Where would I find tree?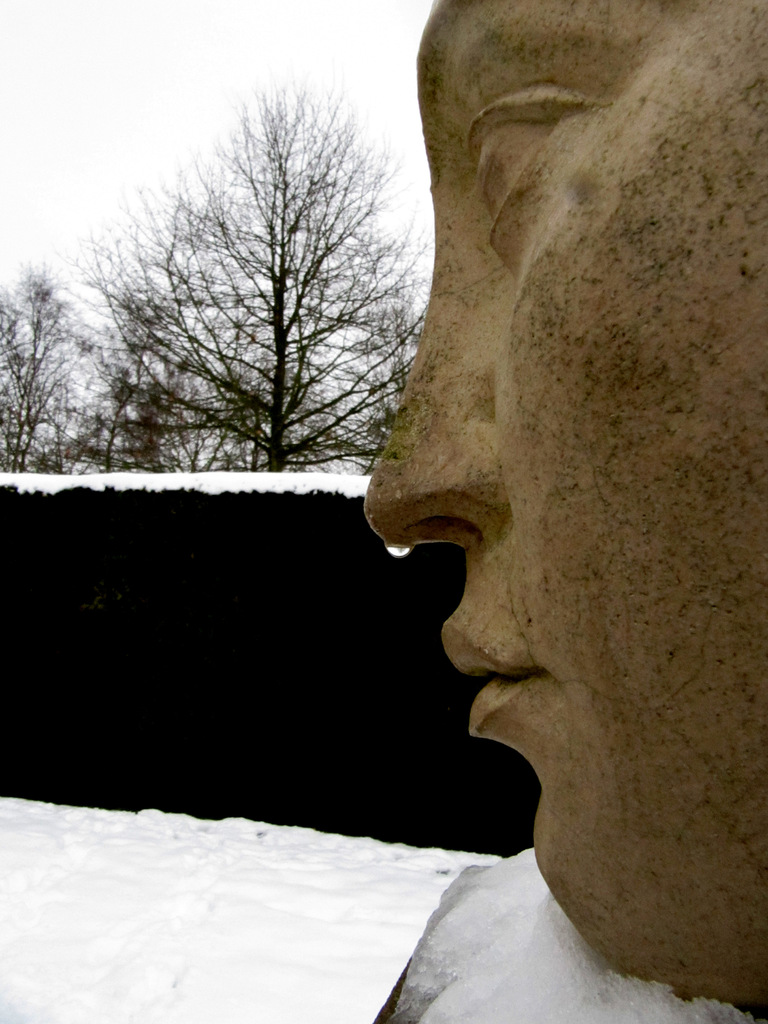
At locate(60, 64, 419, 468).
